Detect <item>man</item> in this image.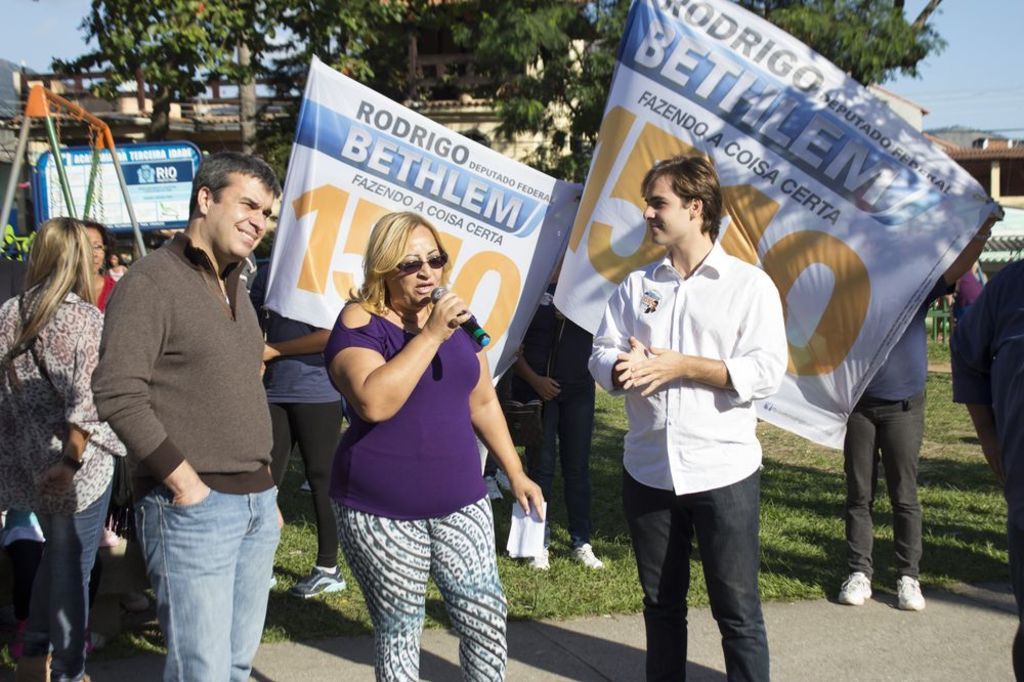
Detection: {"left": 97, "top": 140, "right": 293, "bottom": 681}.
